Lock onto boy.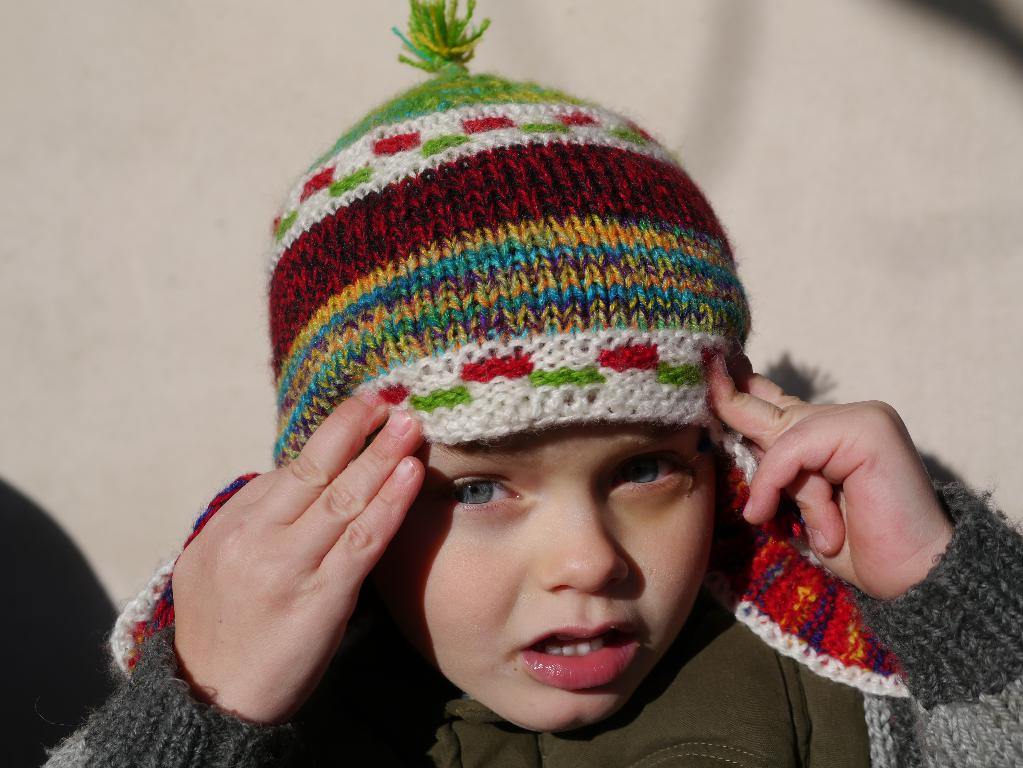
Locked: bbox(44, 0, 1022, 767).
